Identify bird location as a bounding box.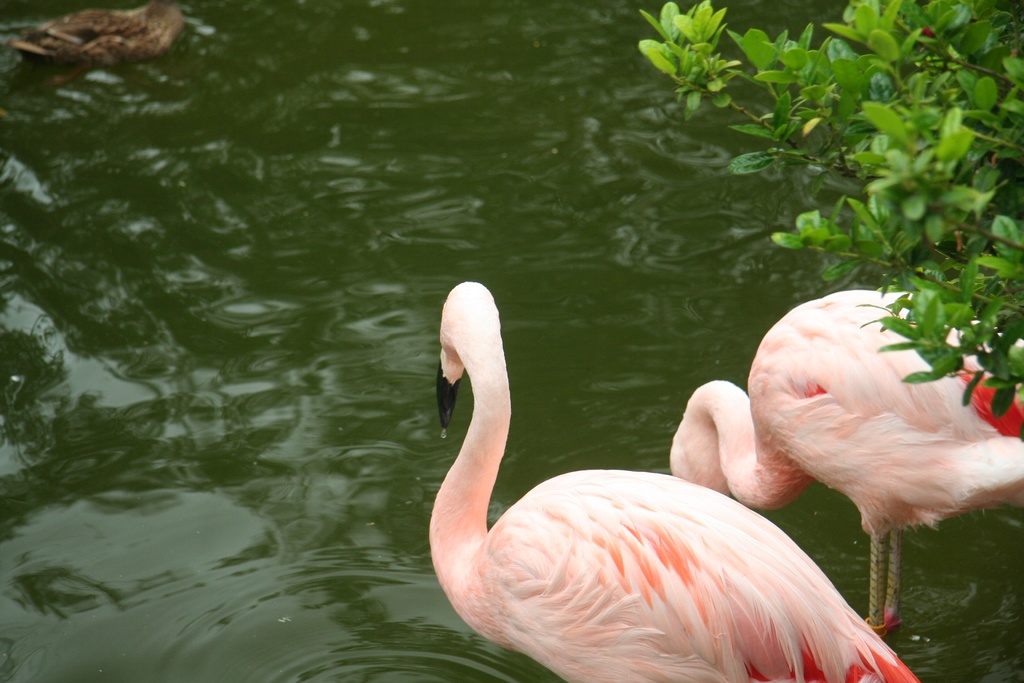
(427, 279, 924, 682).
